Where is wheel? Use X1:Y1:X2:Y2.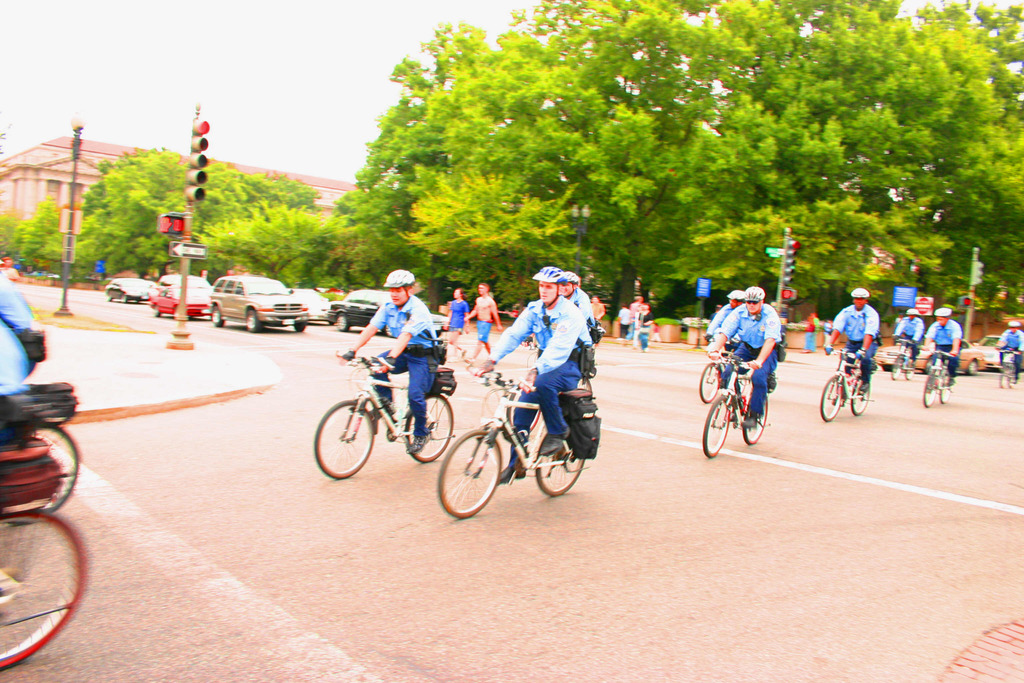
316:402:372:479.
